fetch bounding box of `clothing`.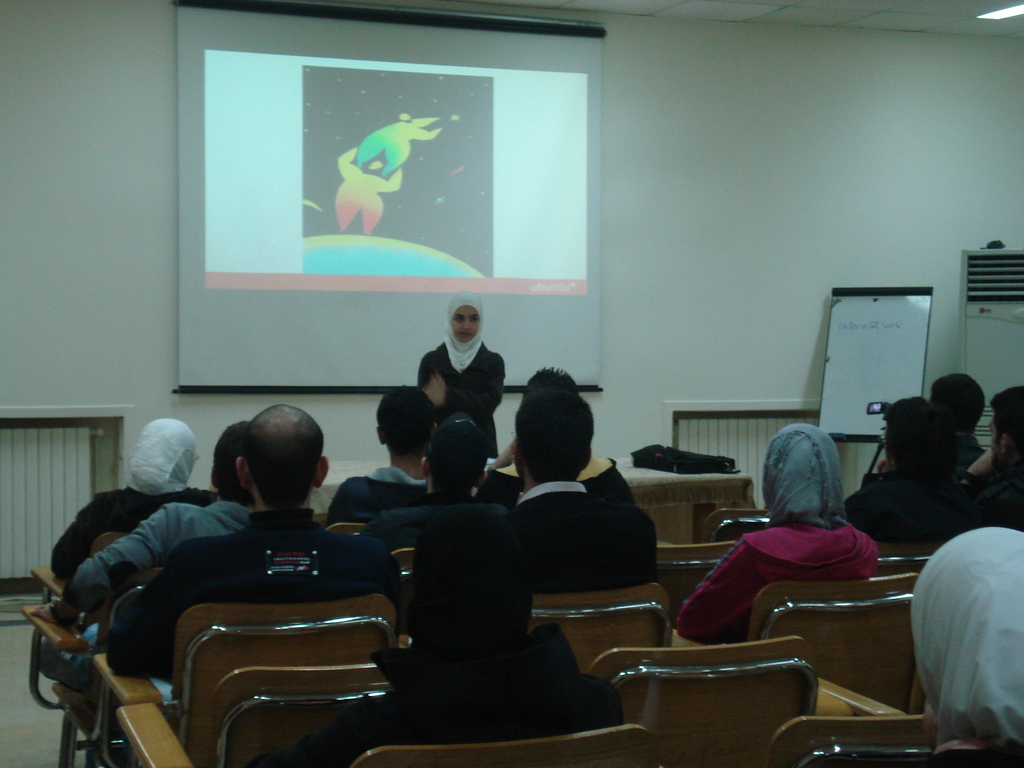
Bbox: locate(414, 339, 509, 463).
